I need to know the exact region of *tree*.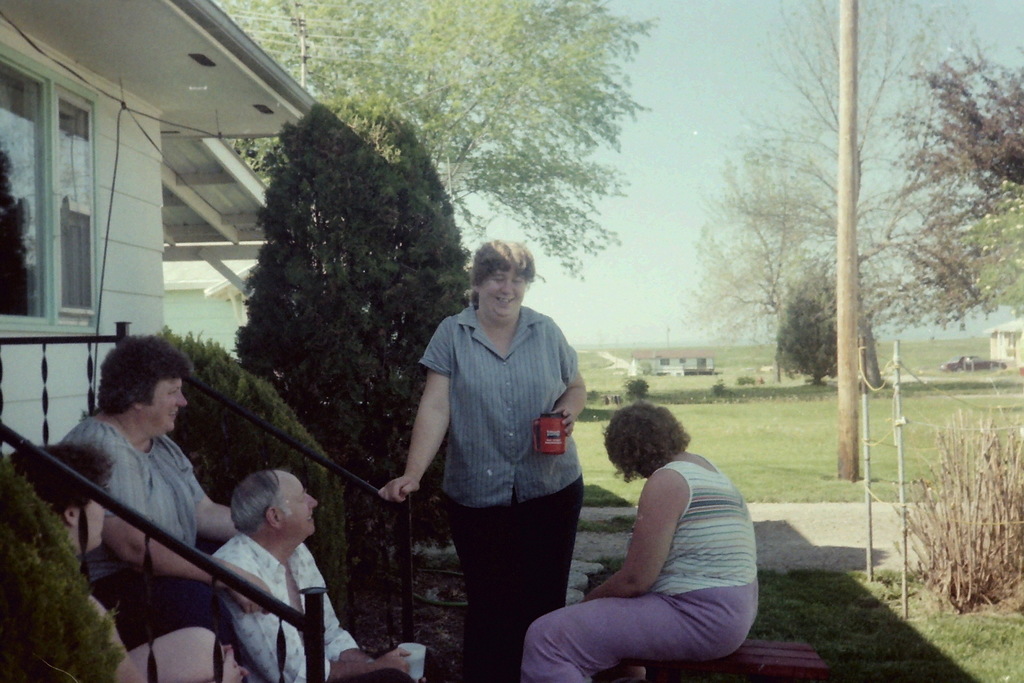
Region: box=[241, 89, 477, 596].
